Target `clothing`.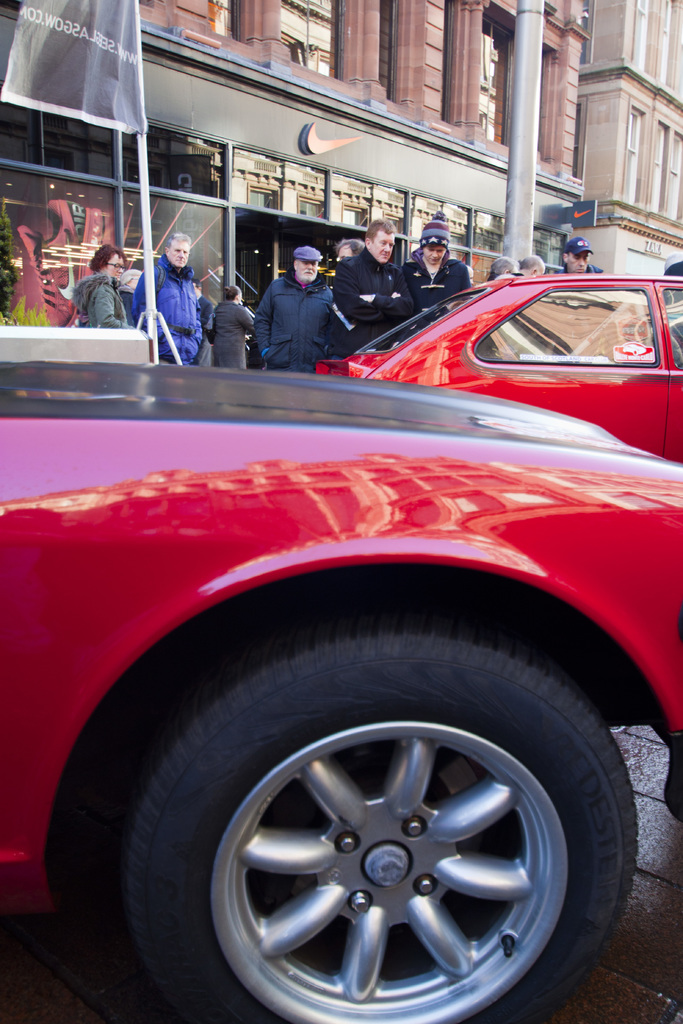
Target region: 327 245 409 364.
